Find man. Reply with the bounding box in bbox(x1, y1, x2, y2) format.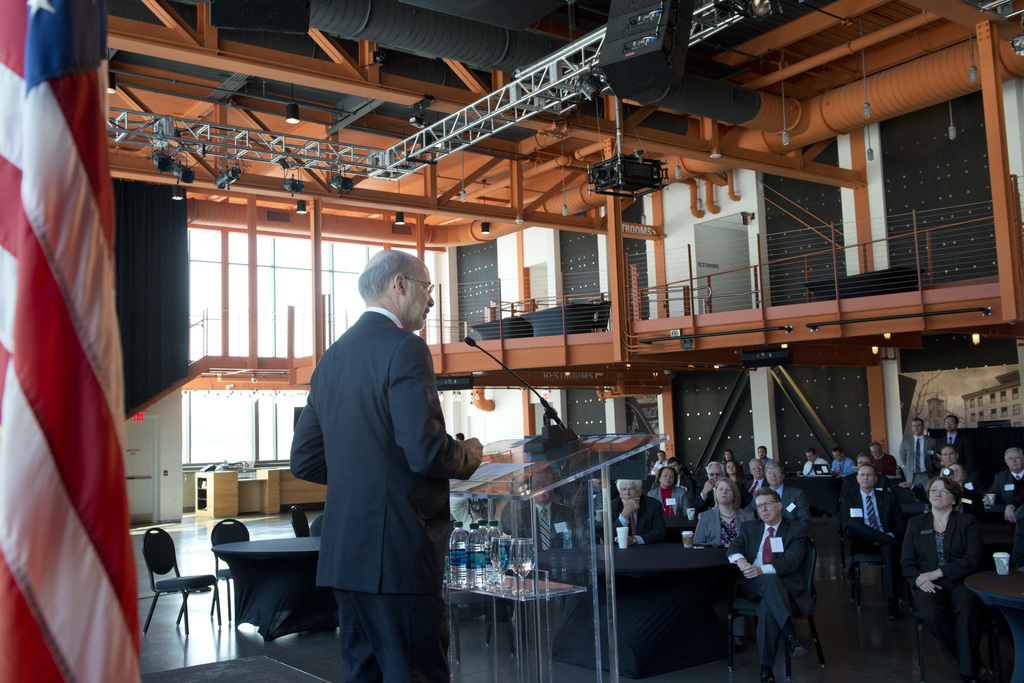
bbox(936, 441, 988, 510).
